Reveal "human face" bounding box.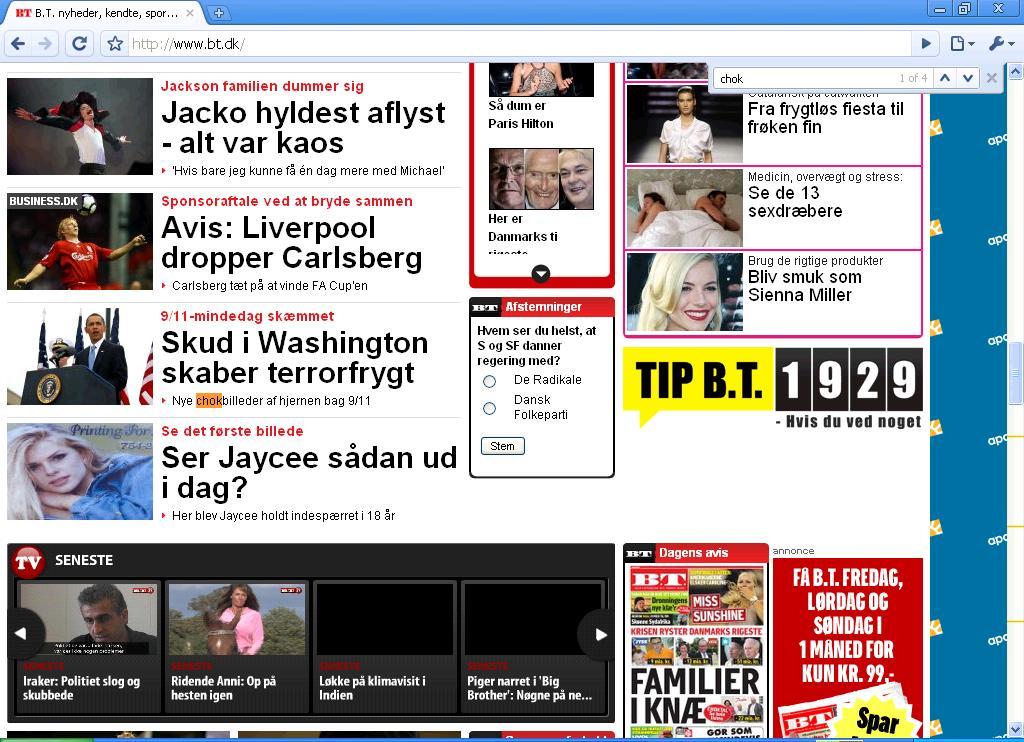
Revealed: bbox=(27, 441, 86, 497).
